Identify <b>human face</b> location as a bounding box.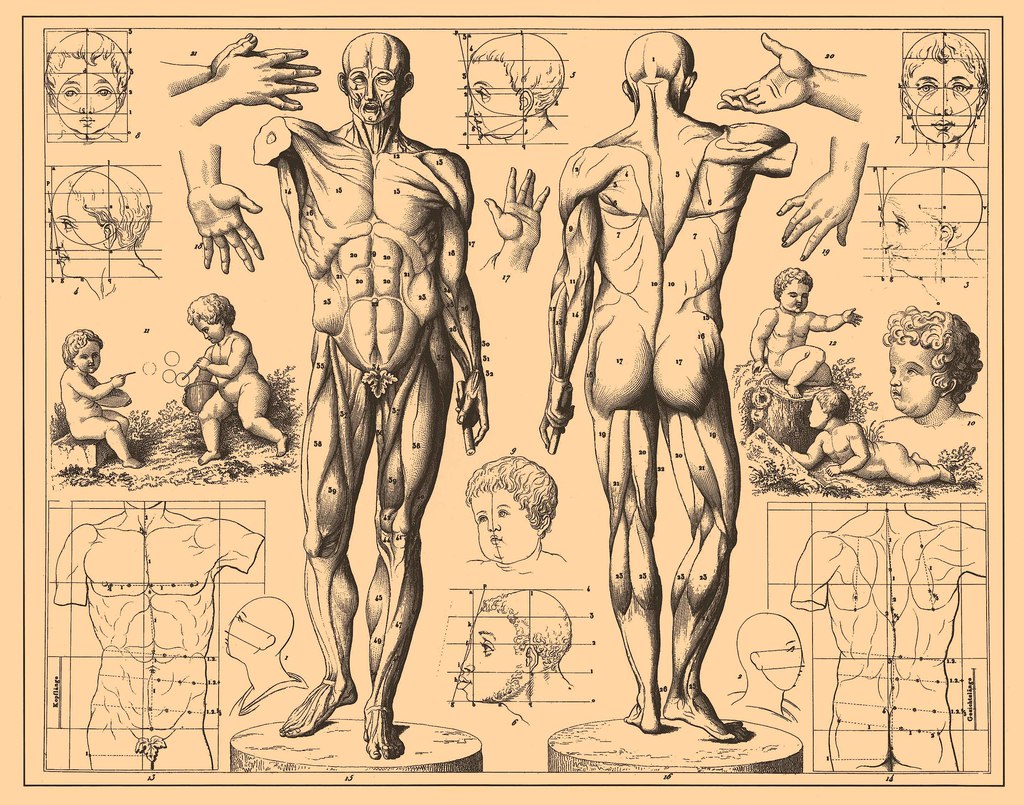
888/339/938/417.
